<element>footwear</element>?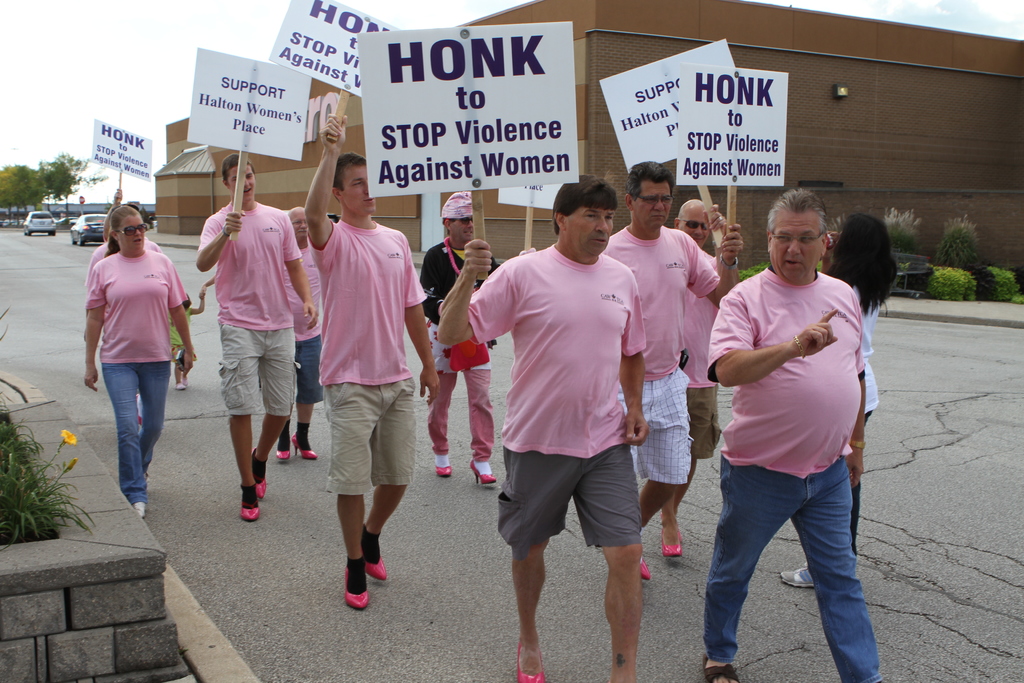
(432,463,452,478)
